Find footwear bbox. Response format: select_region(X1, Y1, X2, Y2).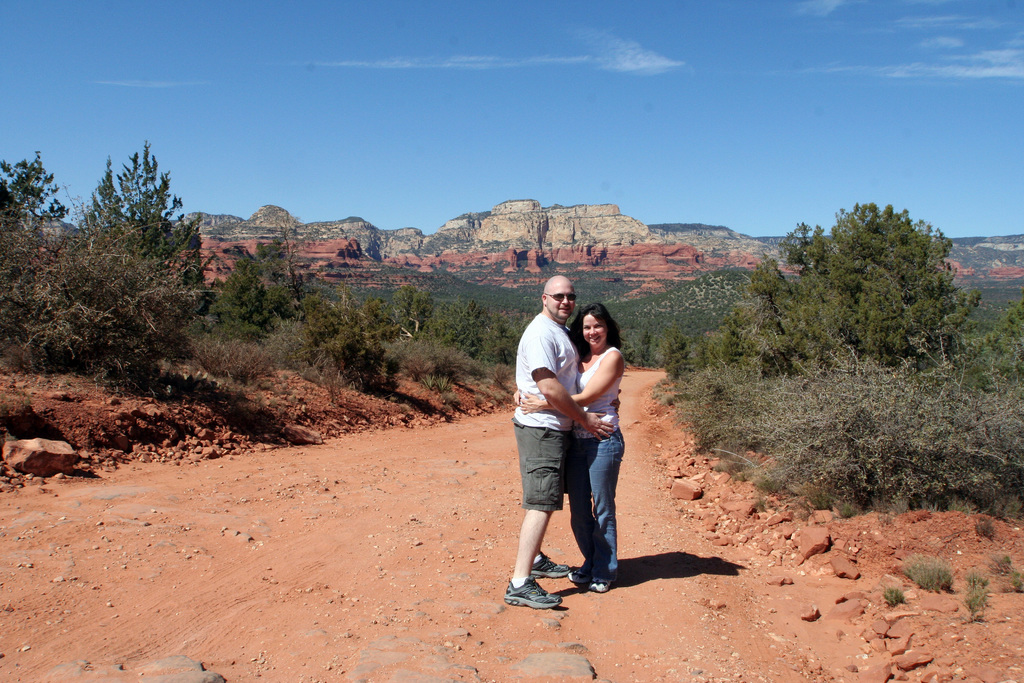
select_region(529, 553, 572, 578).
